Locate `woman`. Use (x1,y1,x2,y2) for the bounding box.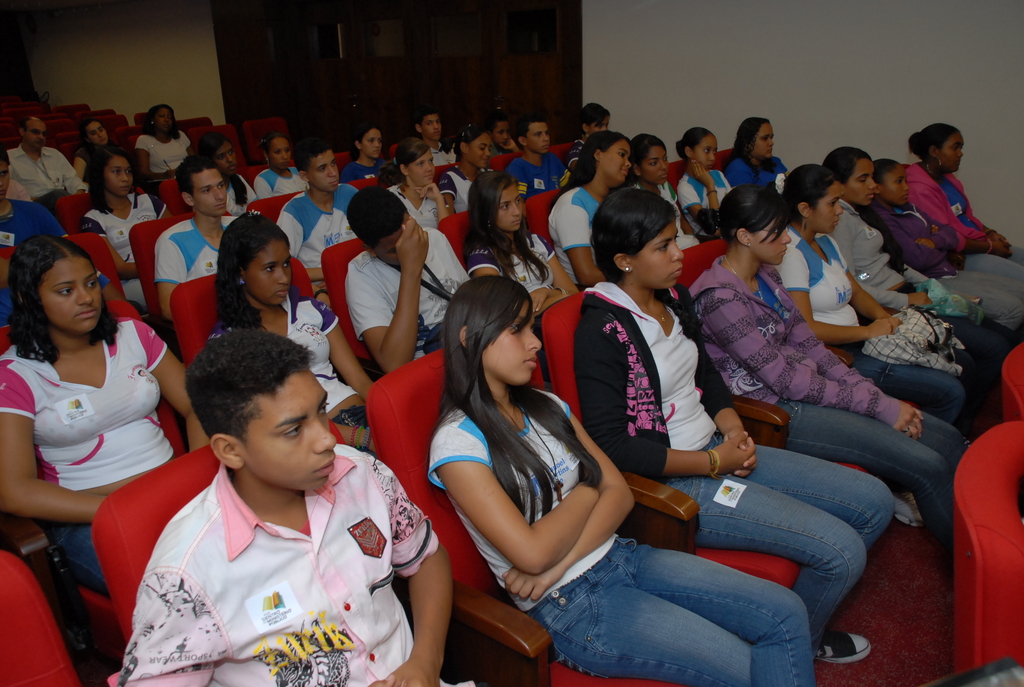
(70,116,123,189).
